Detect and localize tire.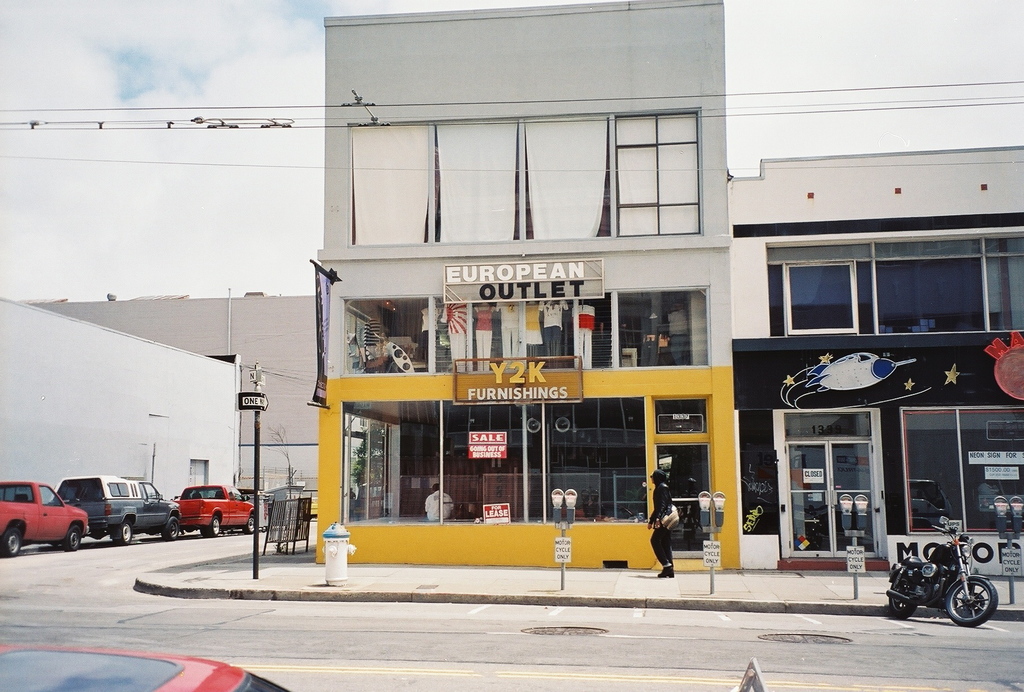
Localized at (x1=115, y1=521, x2=133, y2=546).
